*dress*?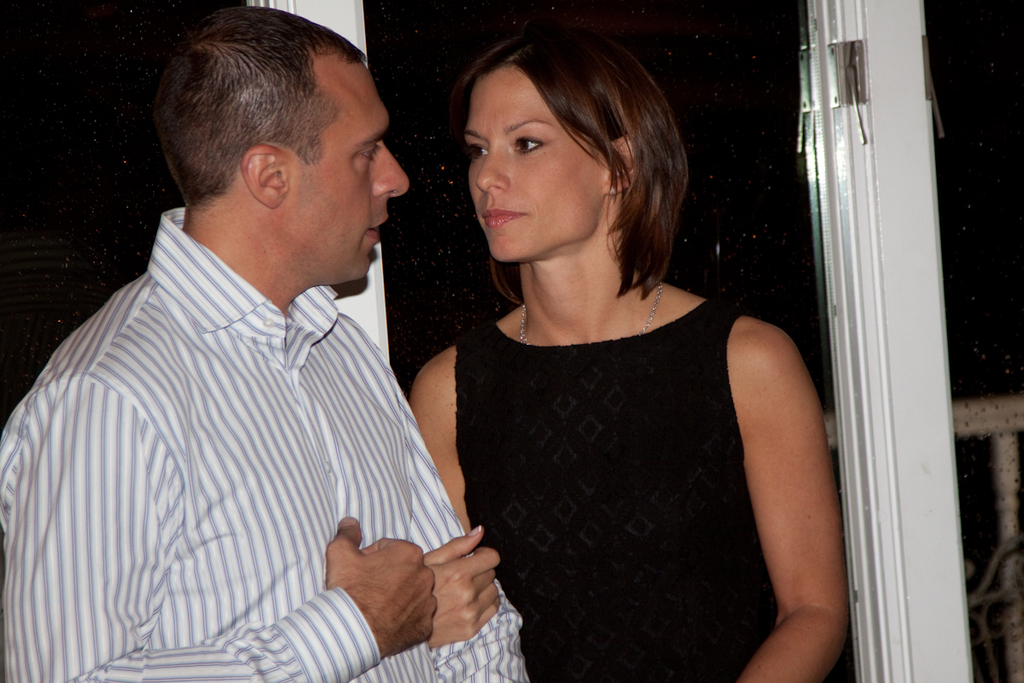
Rect(457, 298, 778, 682)
